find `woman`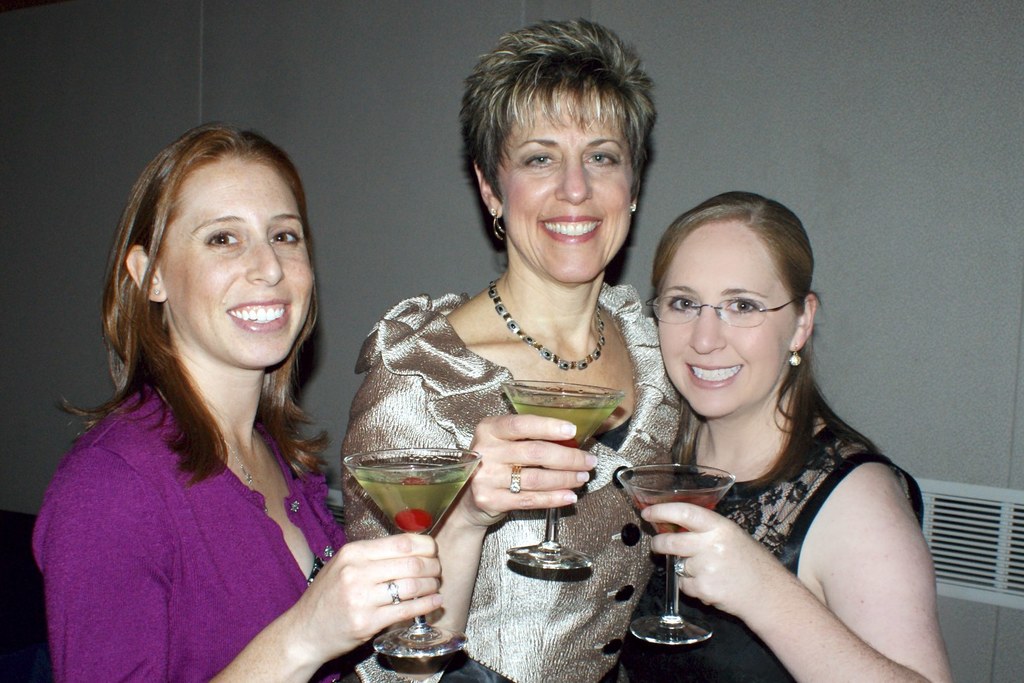
{"left": 612, "top": 194, "right": 961, "bottom": 682}
